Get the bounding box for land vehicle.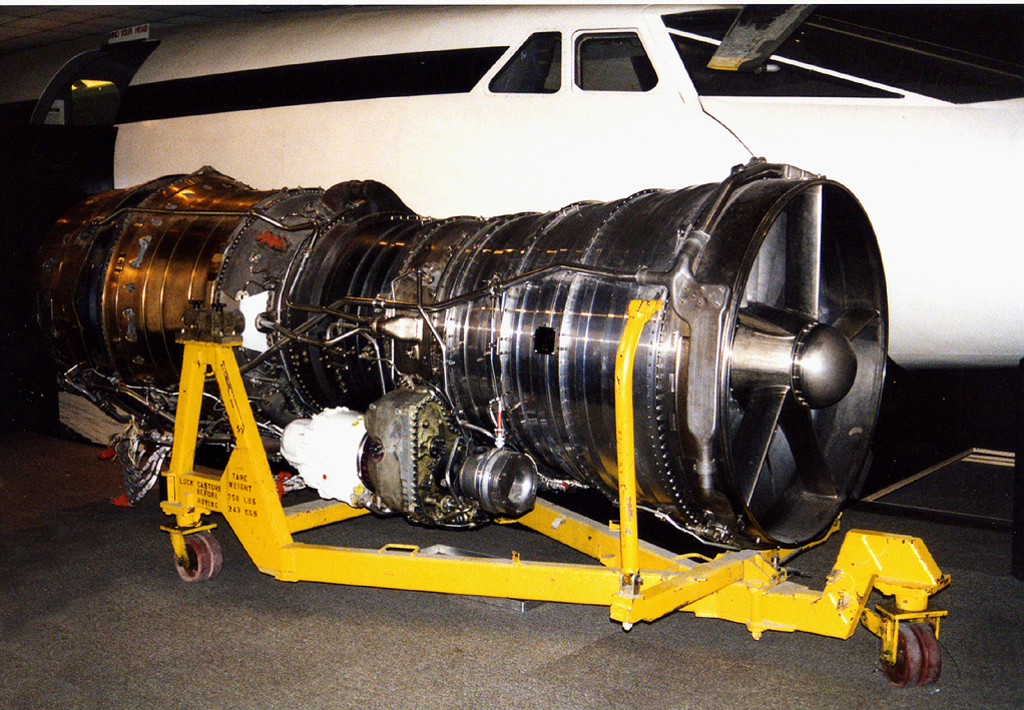
{"left": 0, "top": 4, "right": 1023, "bottom": 609}.
